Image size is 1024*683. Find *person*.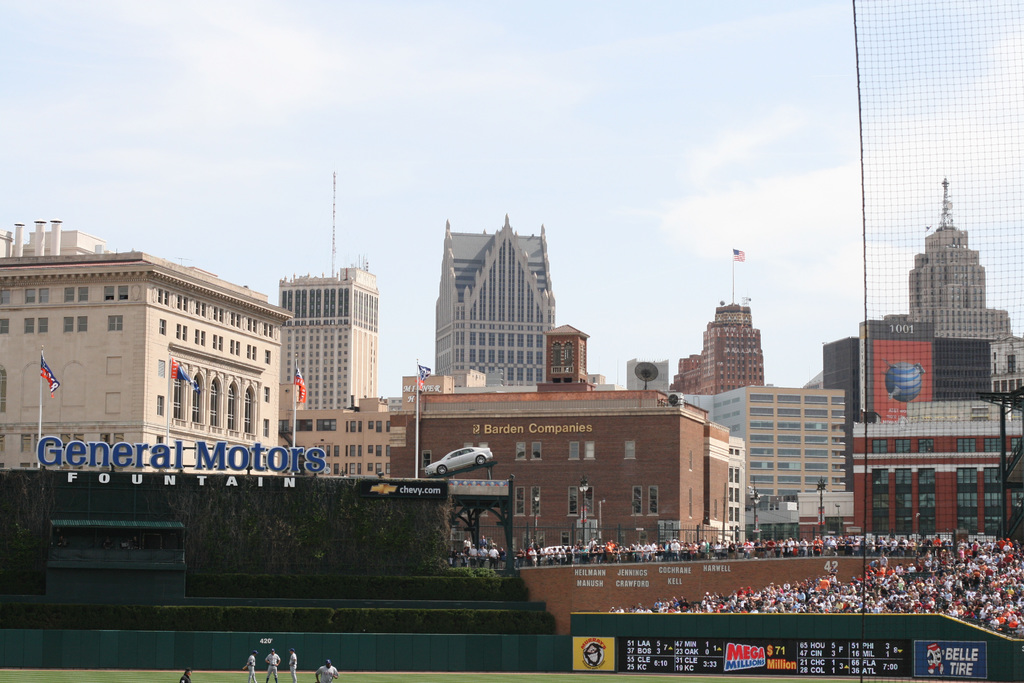
detection(289, 648, 298, 681).
